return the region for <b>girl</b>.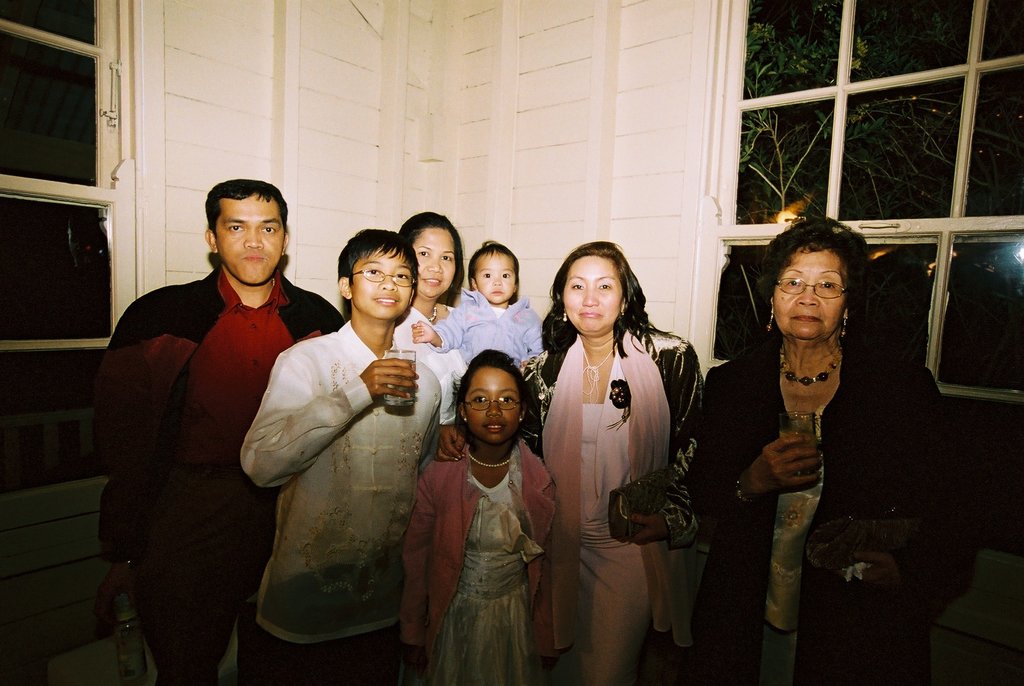
l=403, t=354, r=561, b=685.
